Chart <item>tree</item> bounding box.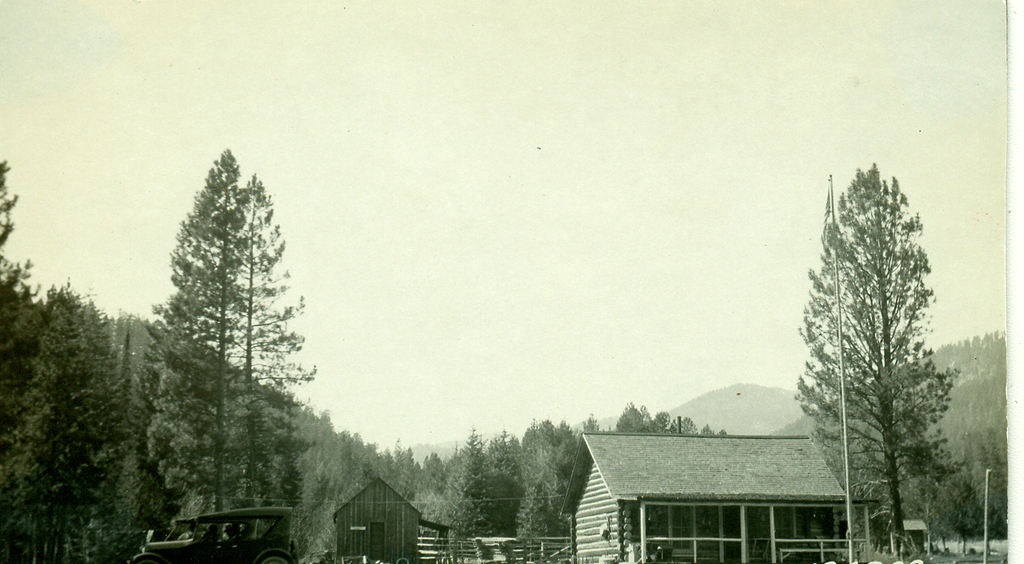
Charted: 797/163/955/532.
